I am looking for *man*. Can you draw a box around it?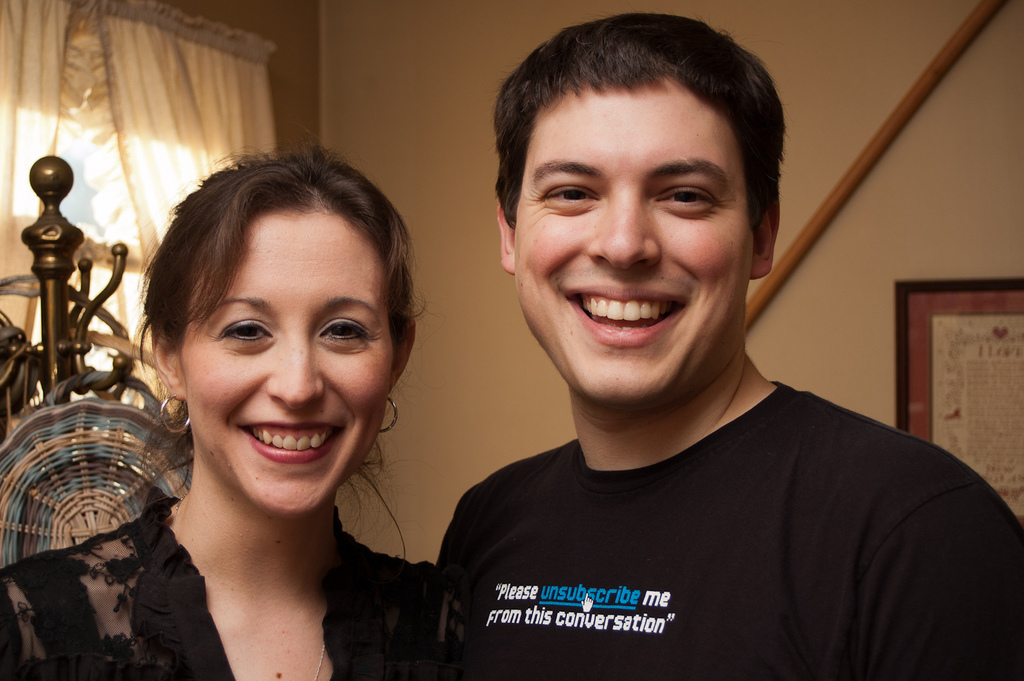
Sure, the bounding box is pyautogui.locateOnScreen(408, 8, 1023, 671).
